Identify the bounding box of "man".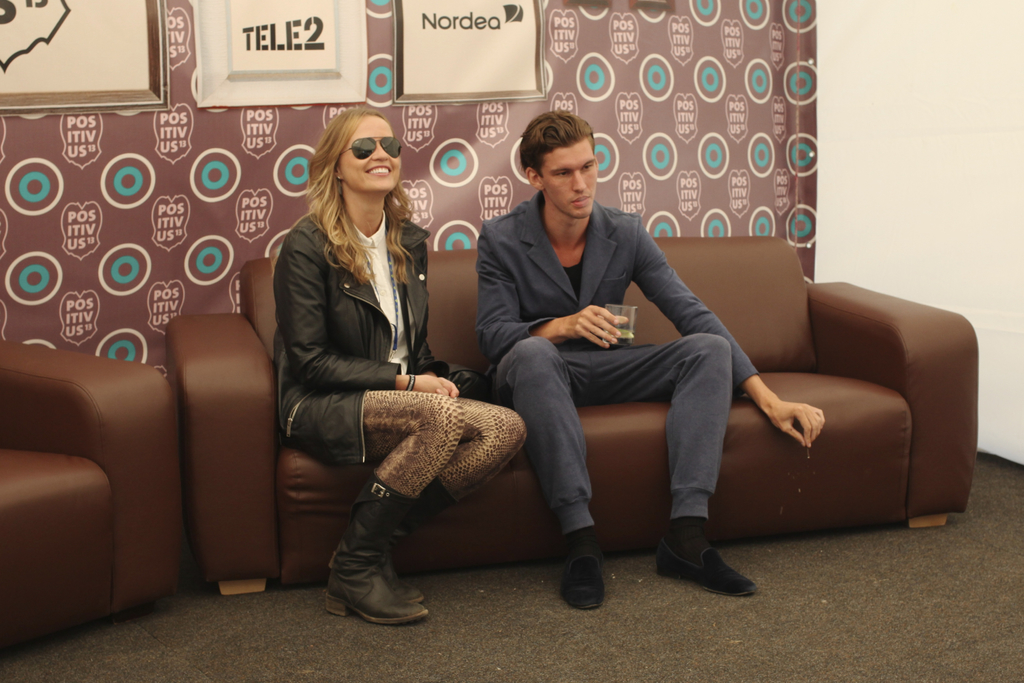
459 111 800 597.
